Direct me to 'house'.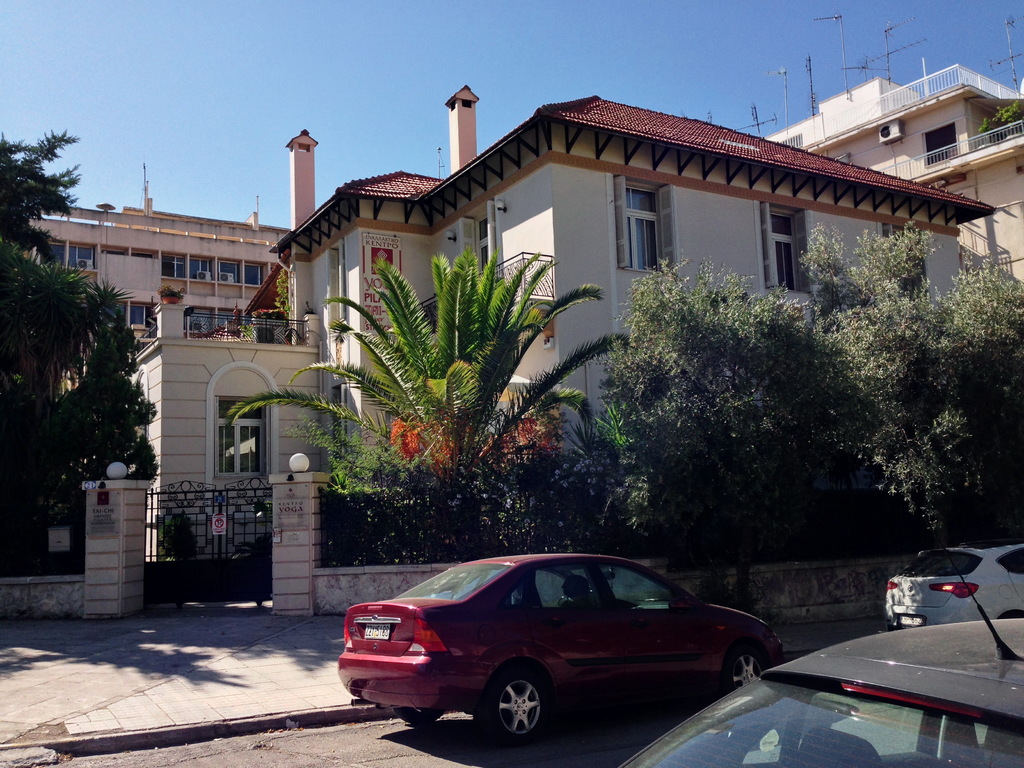
Direction: x1=758, y1=58, x2=1023, y2=291.
